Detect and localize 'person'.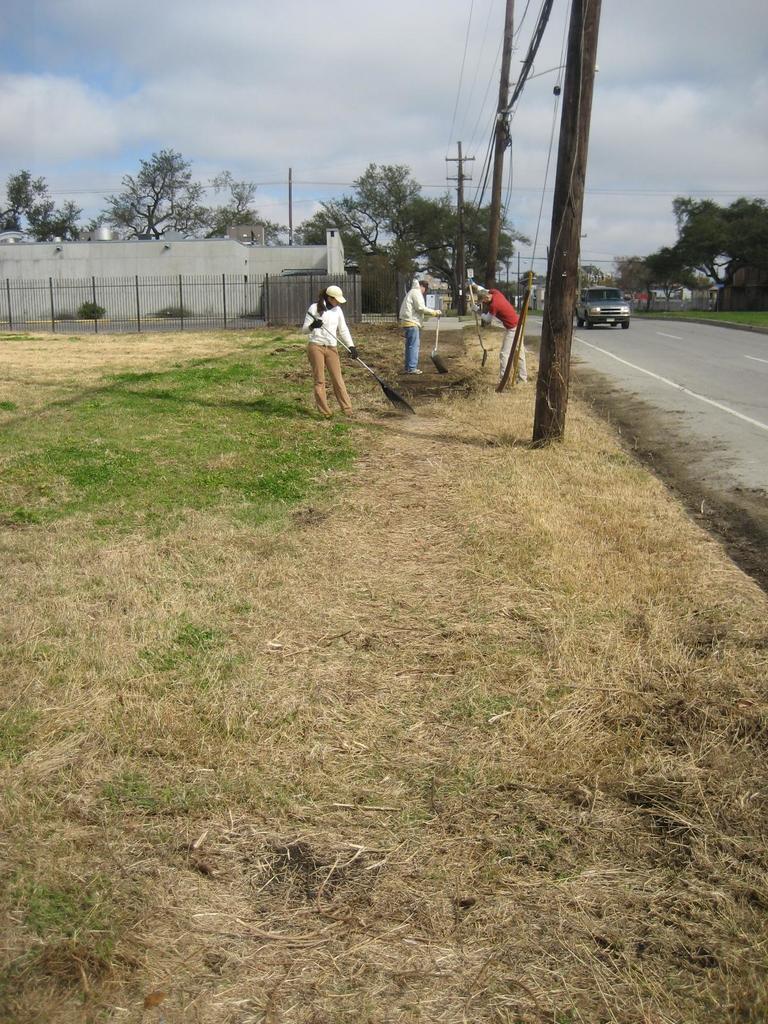
Localized at pyautogui.locateOnScreen(395, 280, 446, 371).
